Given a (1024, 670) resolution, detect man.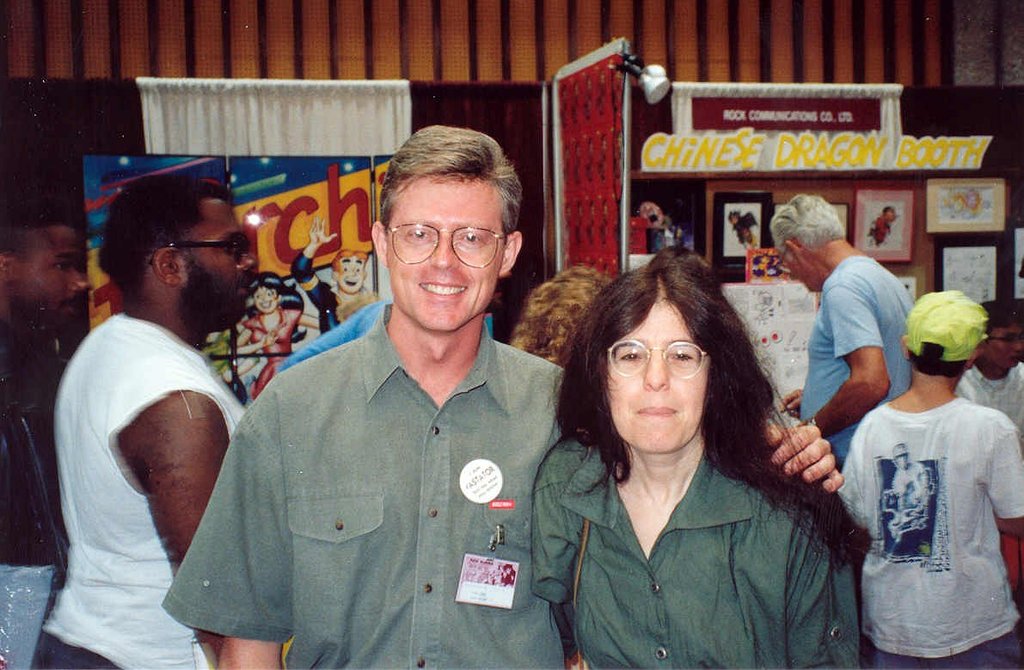
pyautogui.locateOnScreen(953, 298, 1023, 443).
